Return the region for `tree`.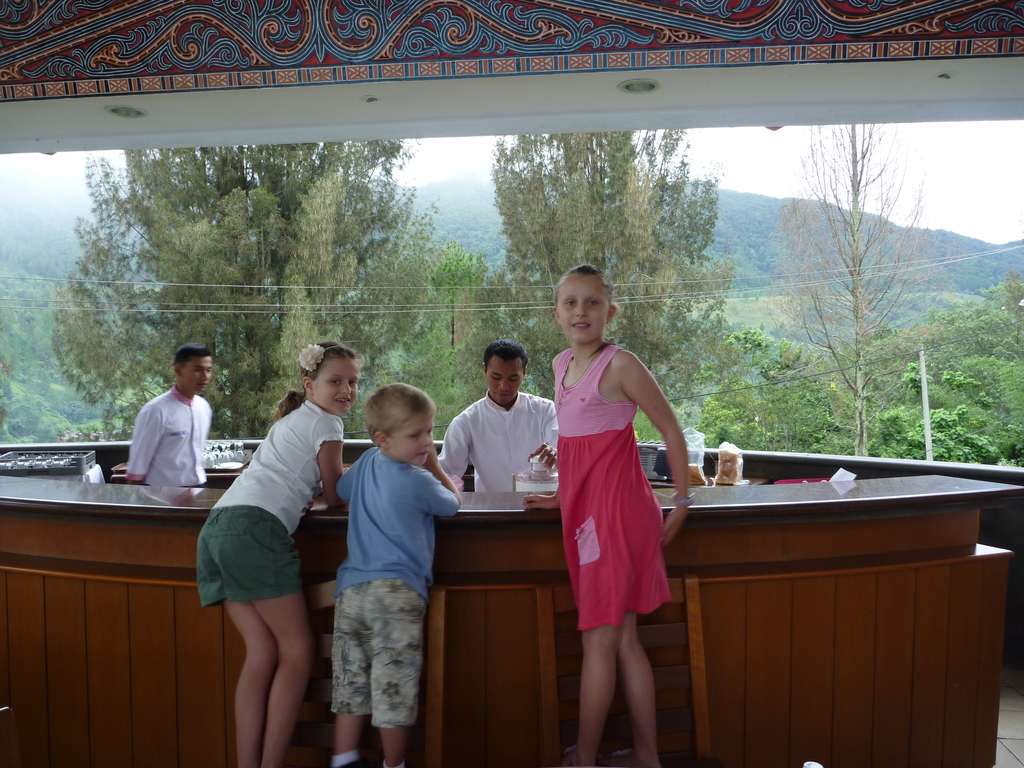
(x1=0, y1=269, x2=79, y2=375).
